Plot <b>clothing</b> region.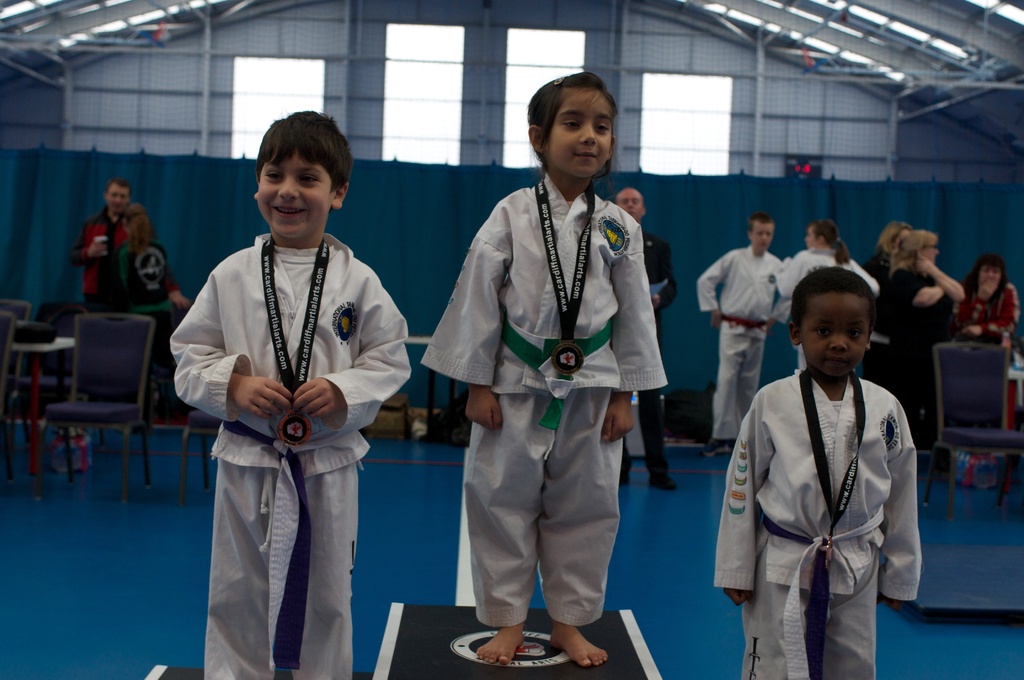
Plotted at 893 270 946 439.
